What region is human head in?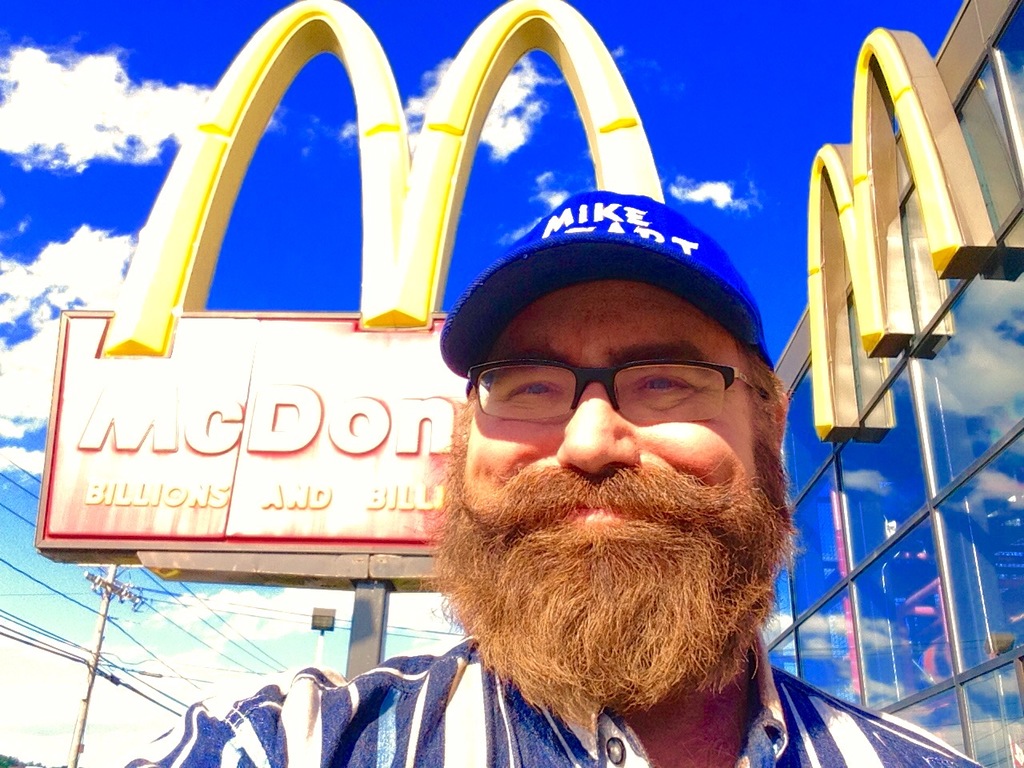
x1=442 y1=269 x2=778 y2=697.
